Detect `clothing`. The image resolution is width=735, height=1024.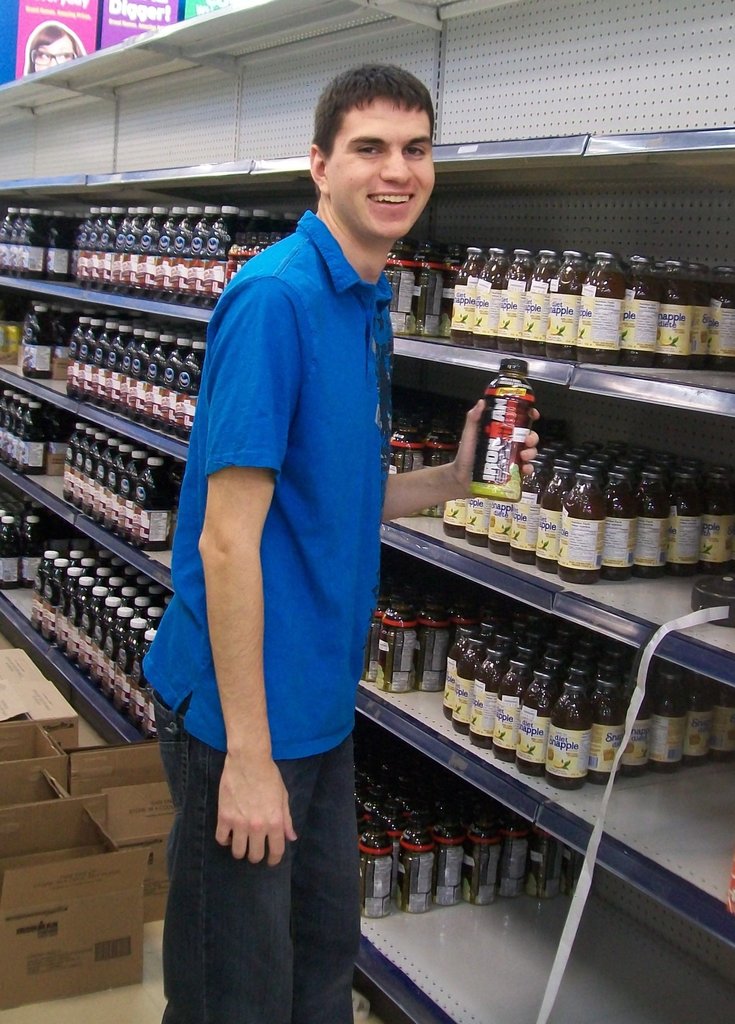
{"x1": 138, "y1": 211, "x2": 396, "y2": 1023}.
